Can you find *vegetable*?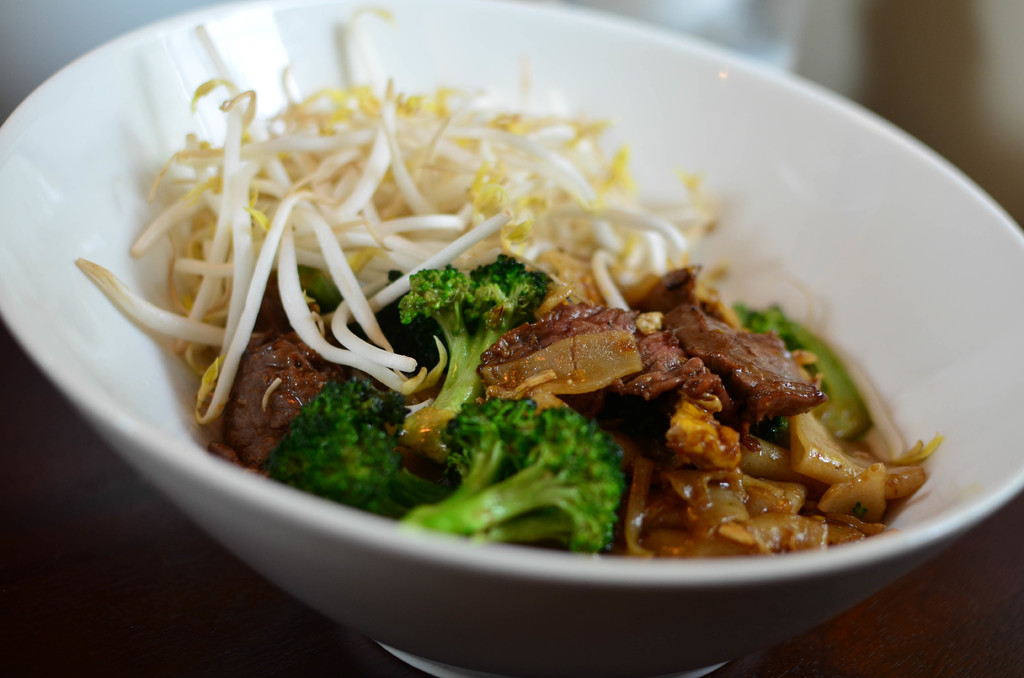
Yes, bounding box: crop(729, 296, 874, 438).
